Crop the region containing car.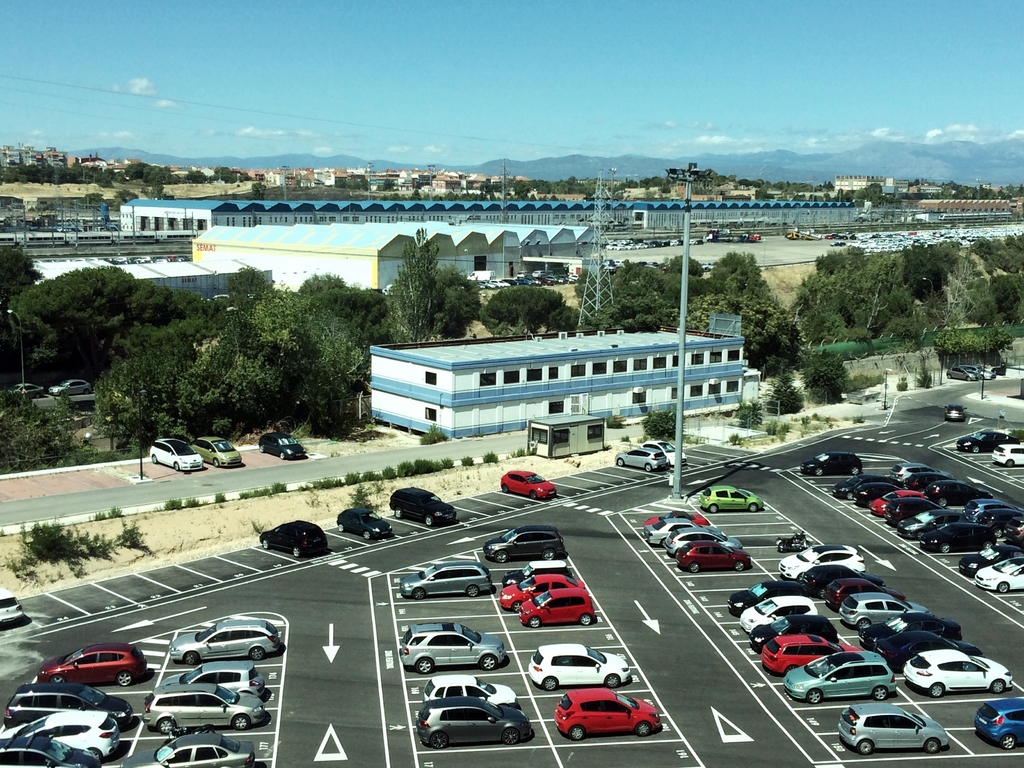
Crop region: (48, 380, 90, 393).
